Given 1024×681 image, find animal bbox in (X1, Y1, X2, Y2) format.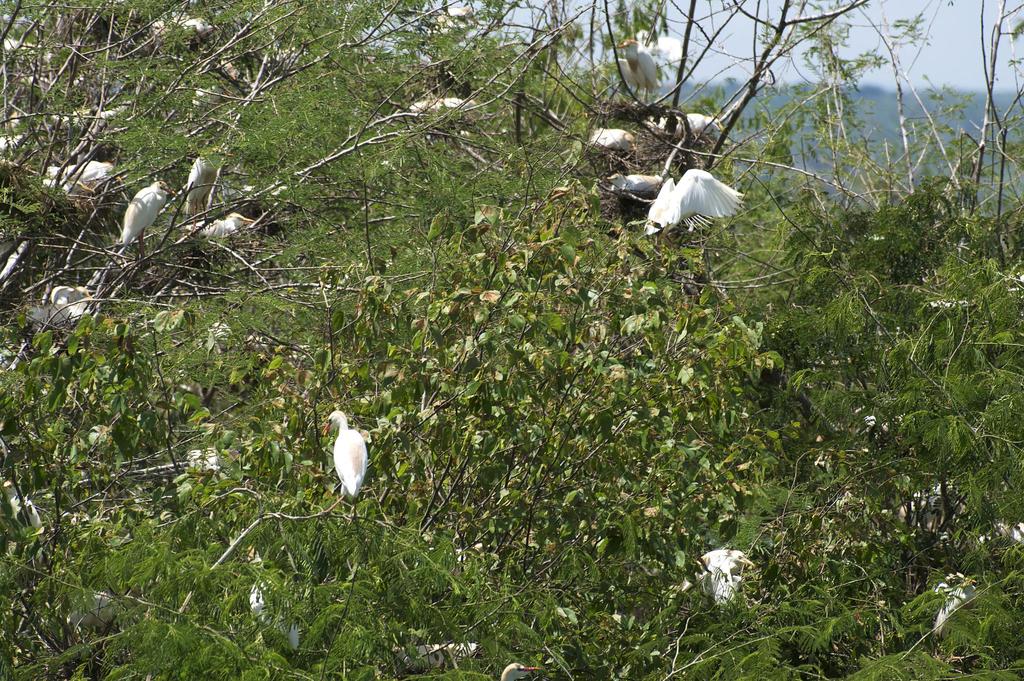
(38, 162, 124, 204).
